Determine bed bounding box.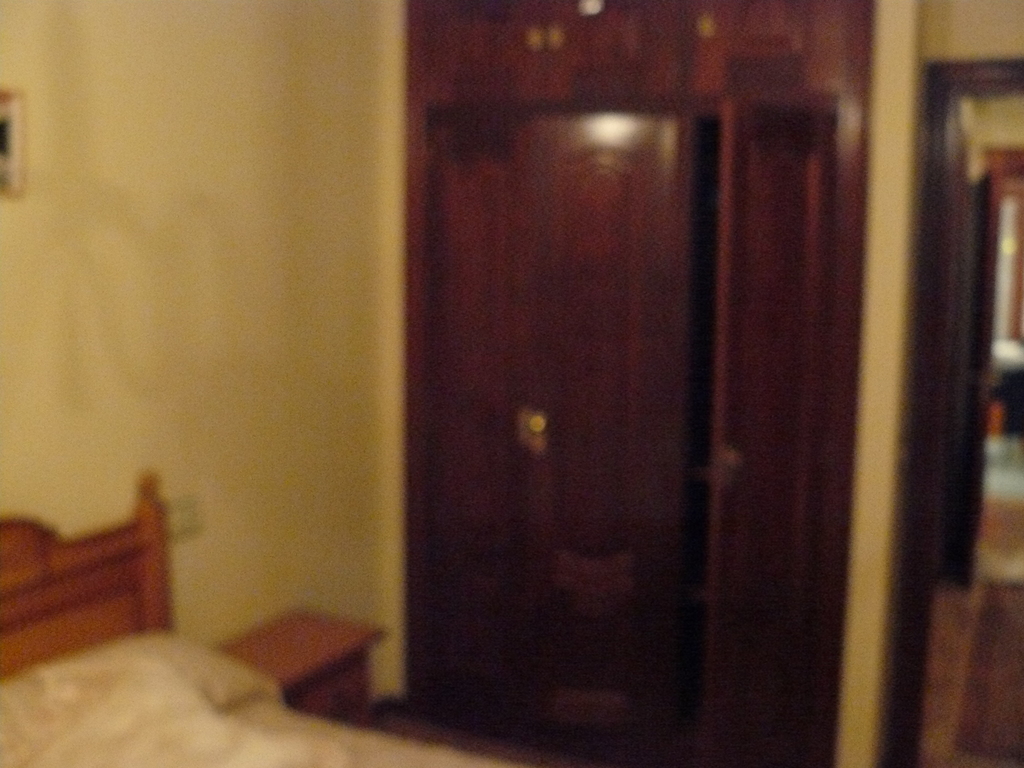
Determined: 0 465 531 767.
